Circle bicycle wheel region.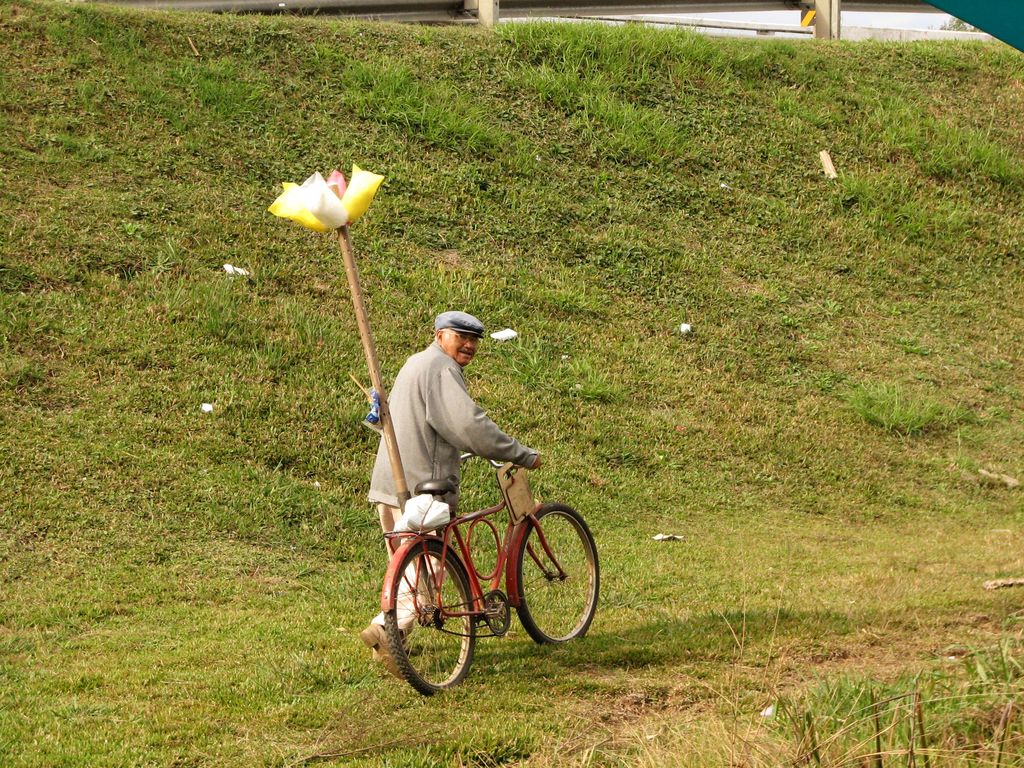
Region: [515,501,599,646].
